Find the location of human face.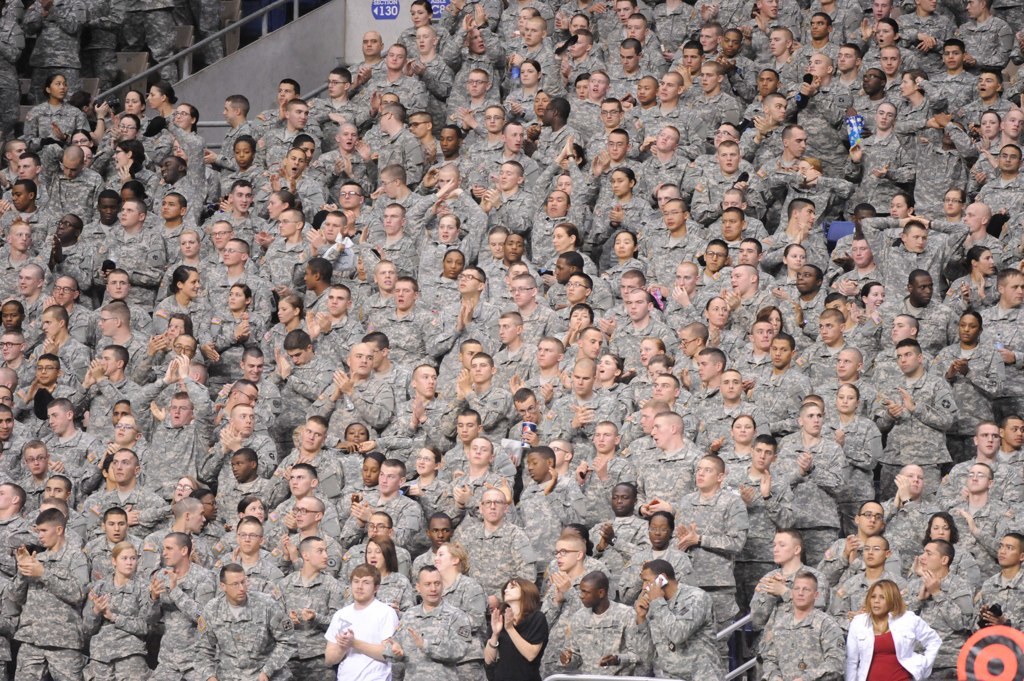
Location: Rect(466, 25, 486, 54).
